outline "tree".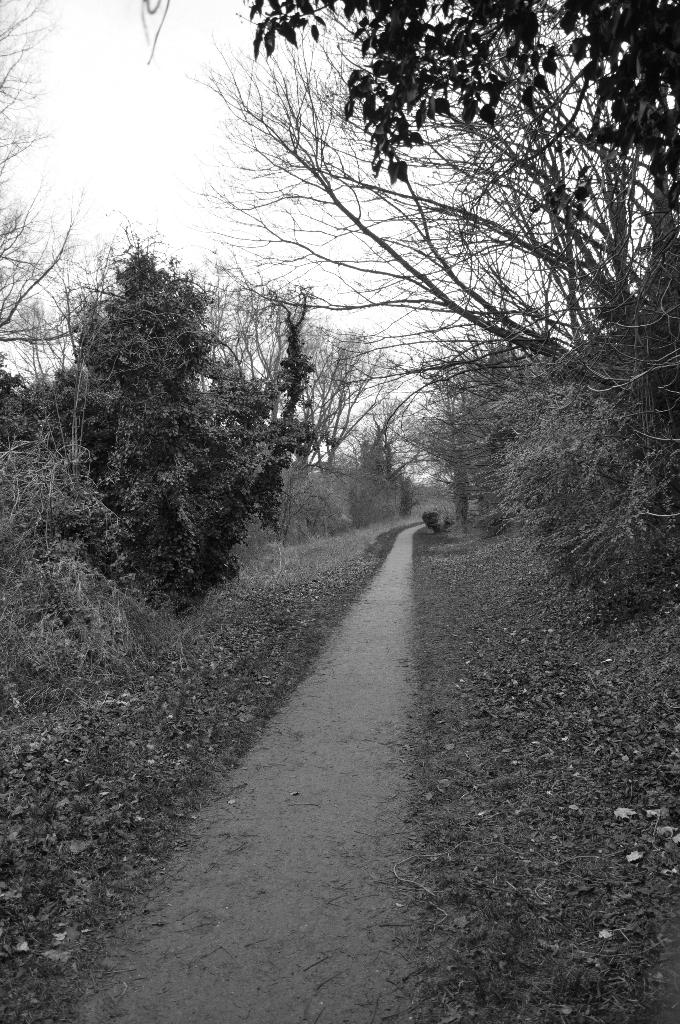
Outline: 0/0/115/433.
